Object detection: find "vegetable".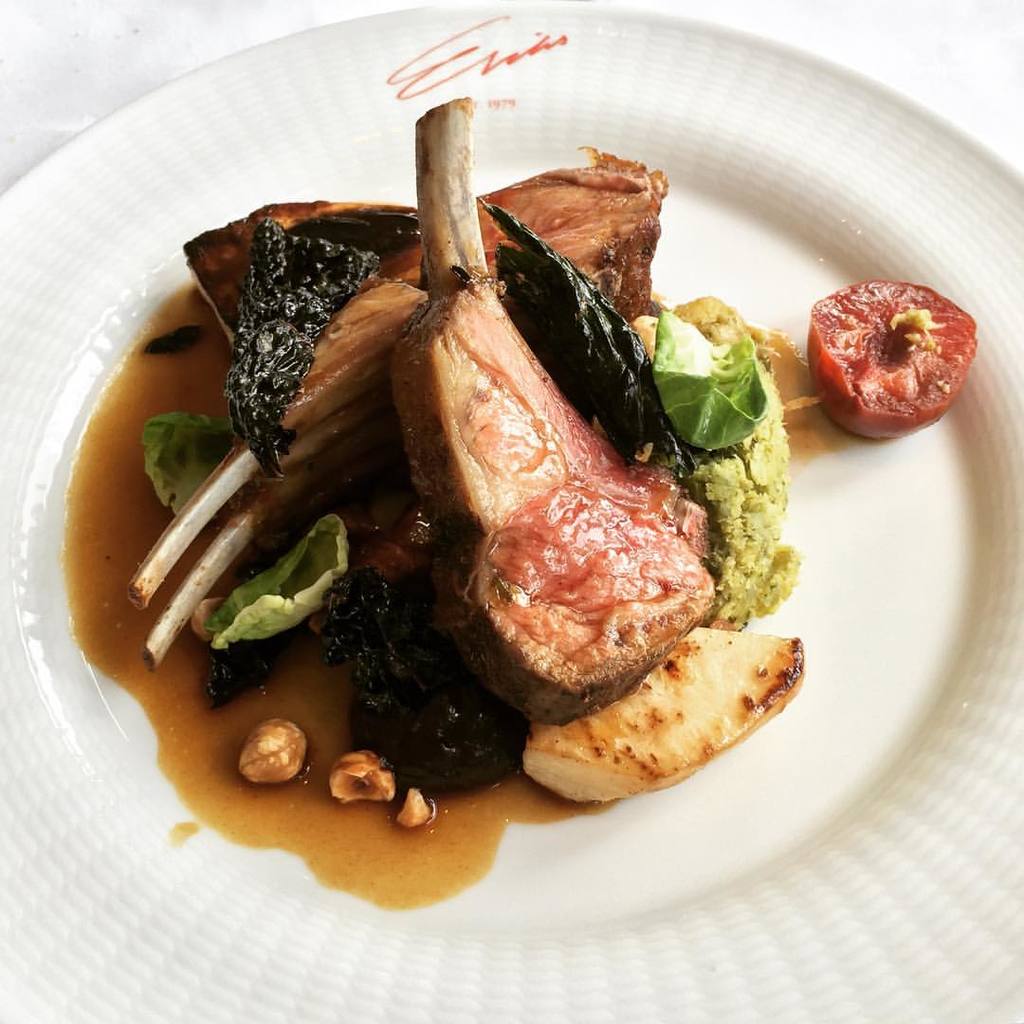
811,278,978,437.
